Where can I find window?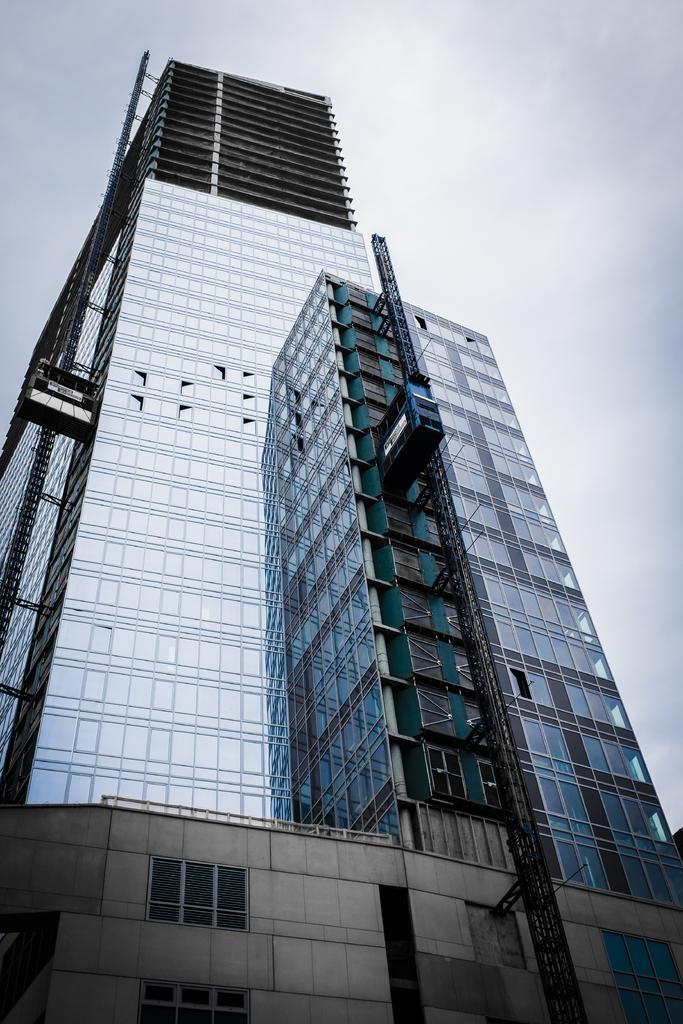
You can find it at crop(135, 845, 263, 956).
